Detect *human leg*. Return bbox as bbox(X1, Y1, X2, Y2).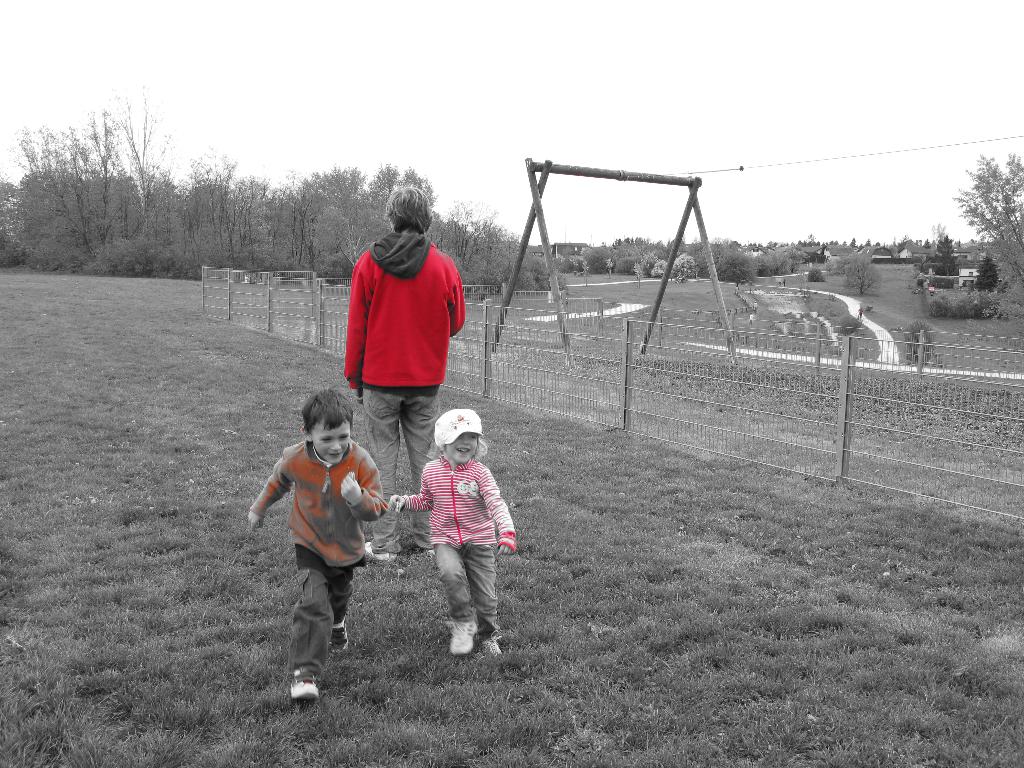
bbox(285, 566, 337, 699).
